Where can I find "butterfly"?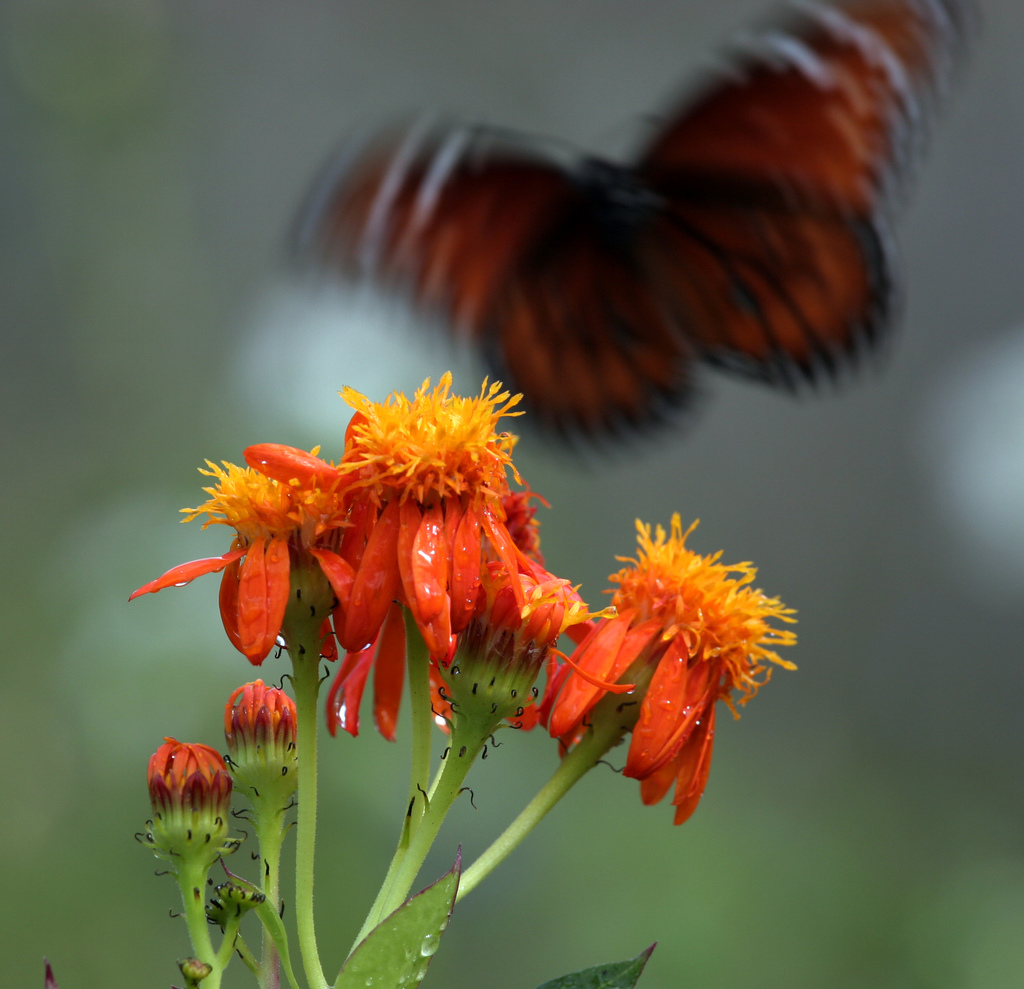
You can find it at 308, 0, 967, 528.
